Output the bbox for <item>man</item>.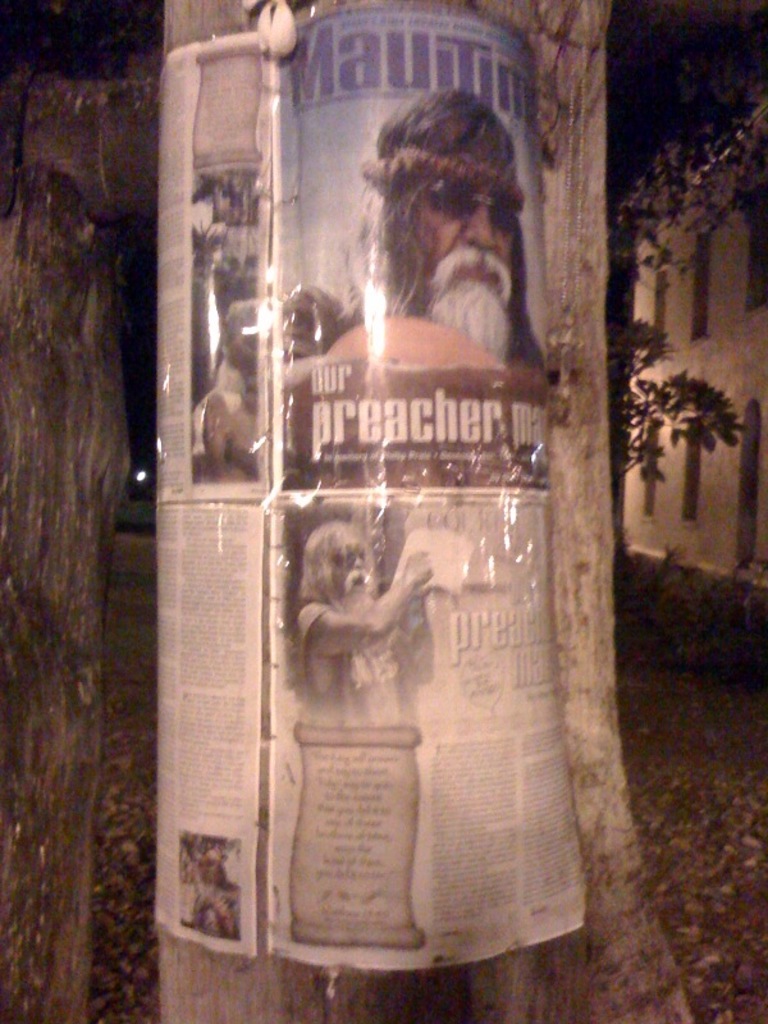
BBox(305, 102, 527, 467).
